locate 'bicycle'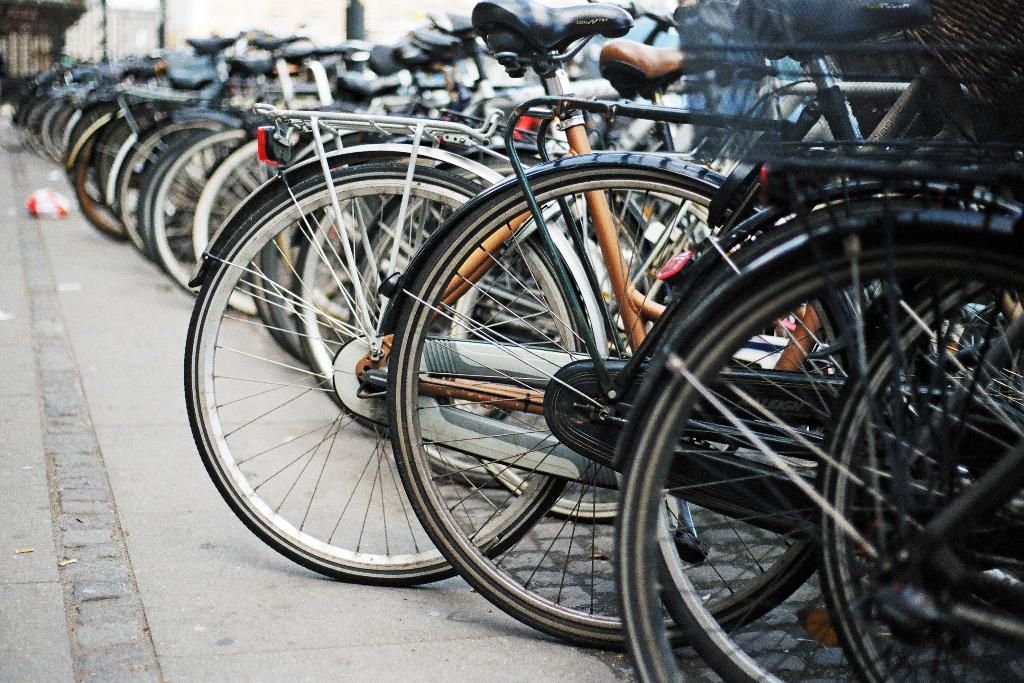
(left=29, top=75, right=198, bottom=164)
